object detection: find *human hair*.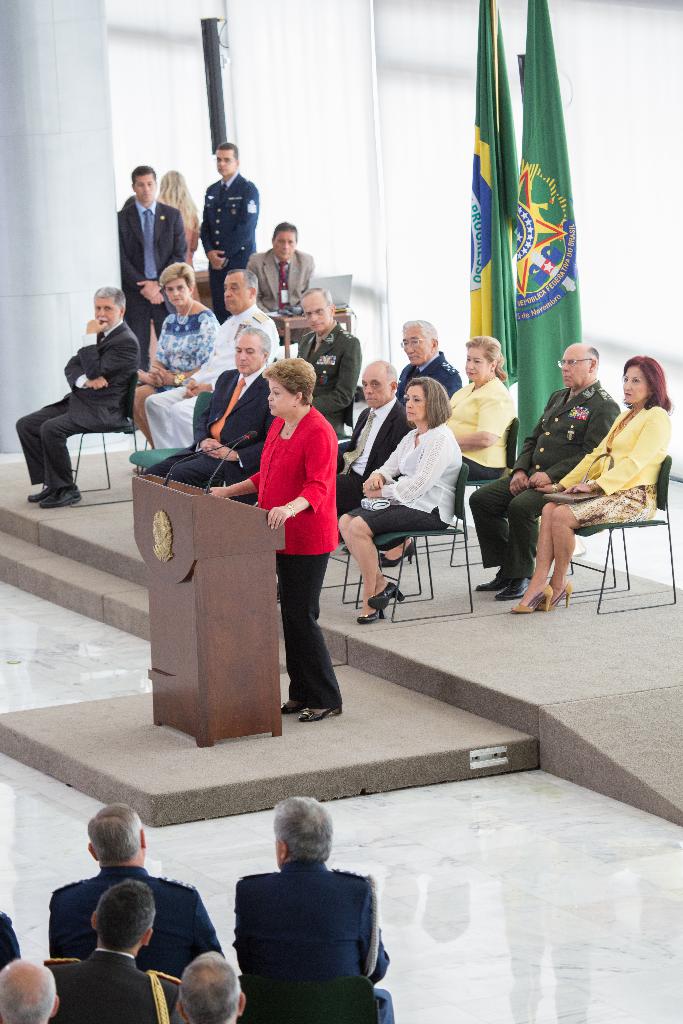
(97, 879, 155, 954).
